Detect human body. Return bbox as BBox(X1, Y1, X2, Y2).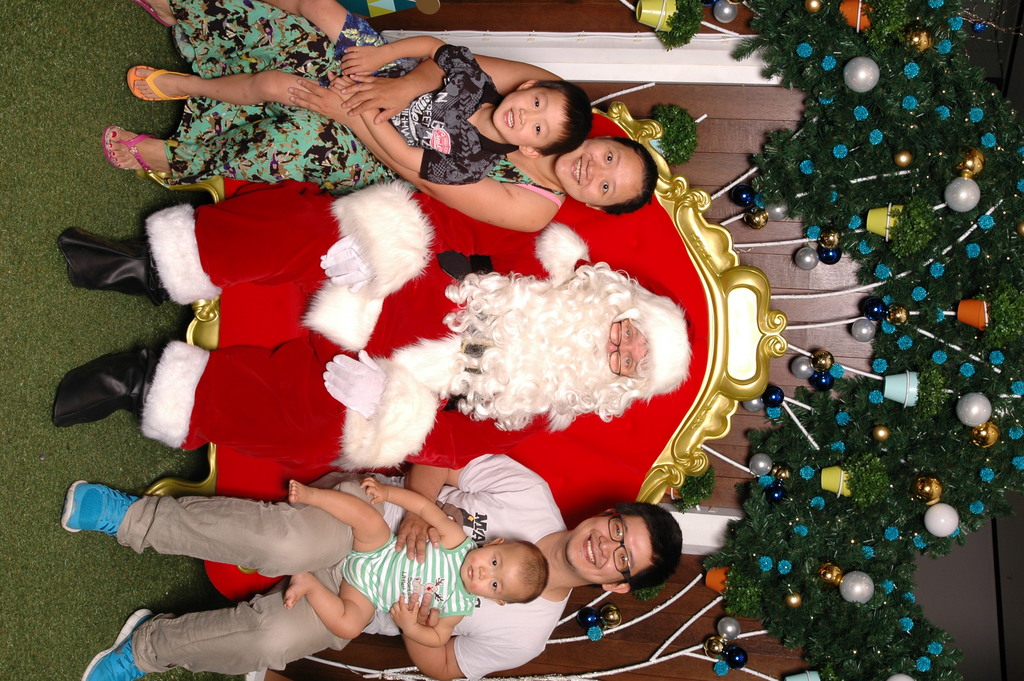
BBox(54, 447, 686, 680).
